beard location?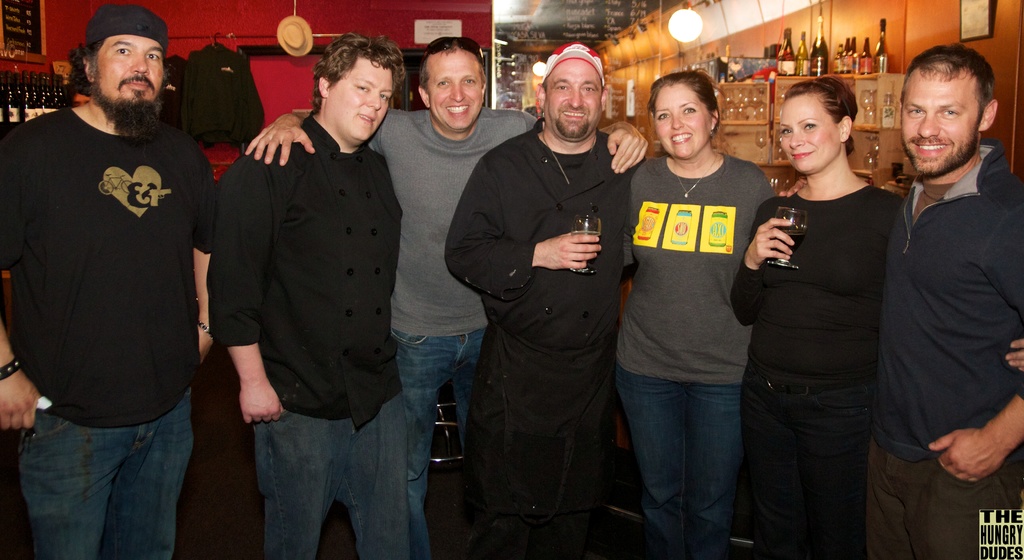
<box>552,108,589,143</box>
